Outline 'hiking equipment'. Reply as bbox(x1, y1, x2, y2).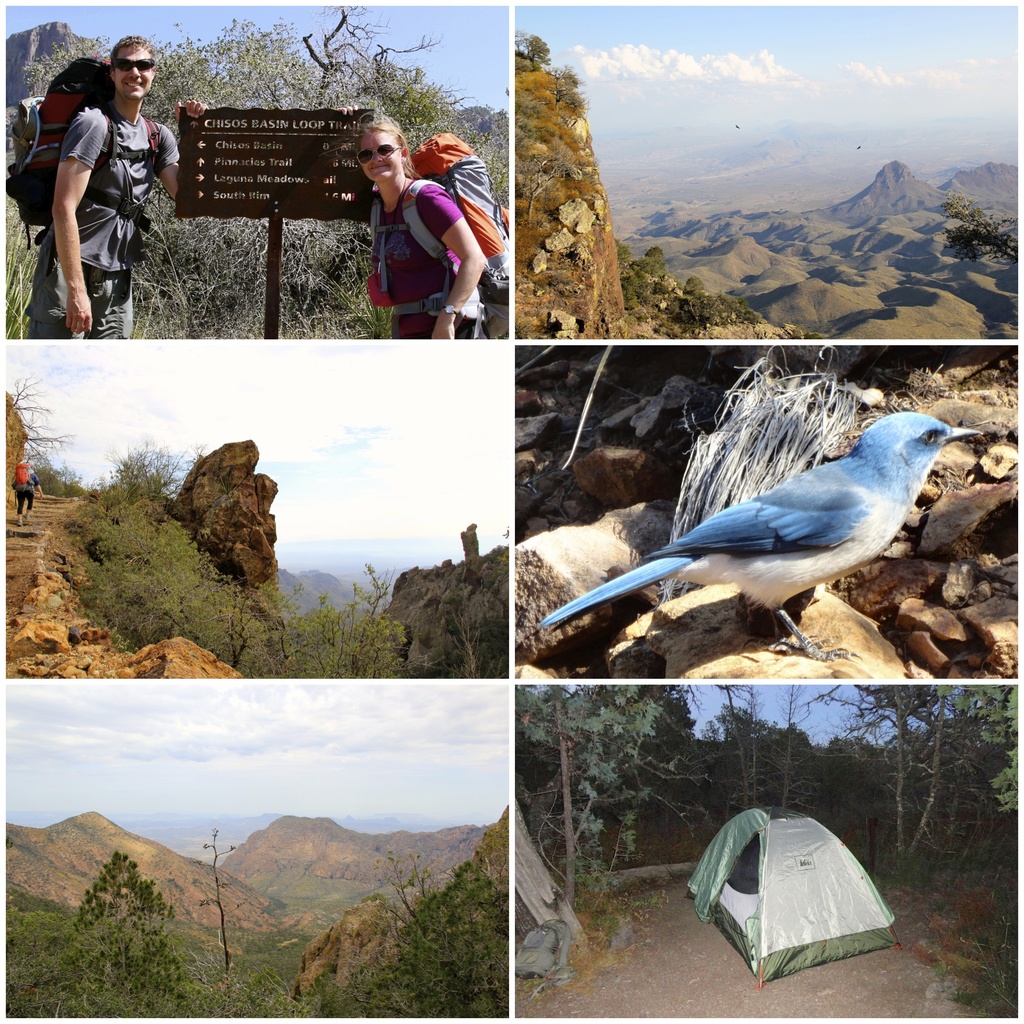
bbox(1, 46, 169, 263).
